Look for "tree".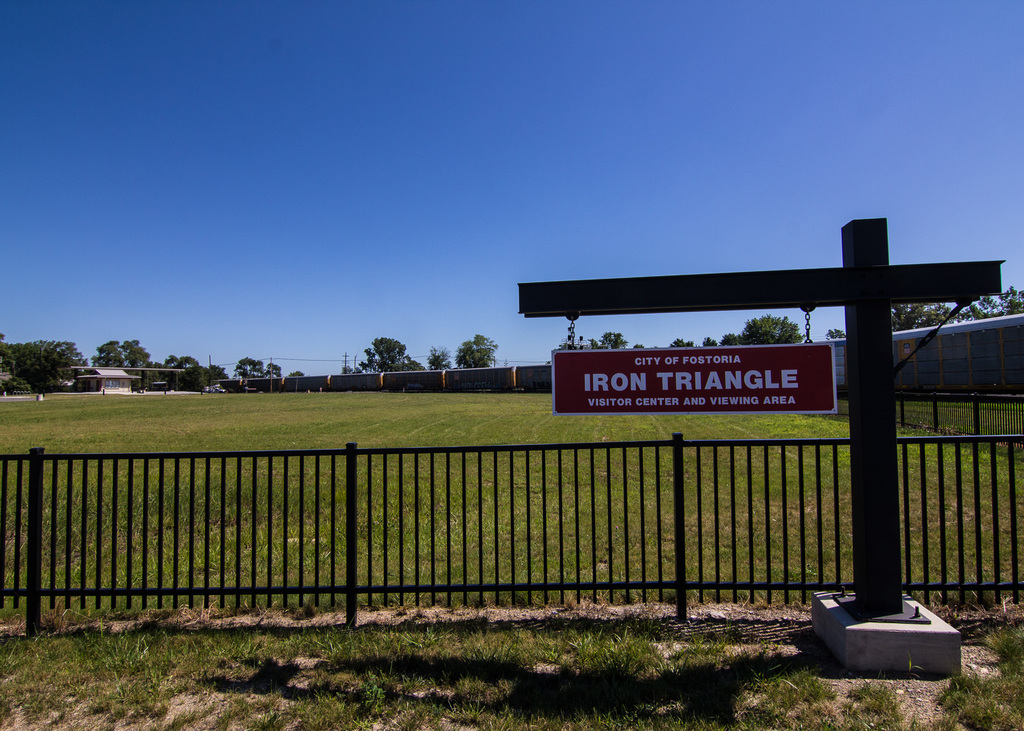
Found: <region>454, 334, 499, 366</region>.
